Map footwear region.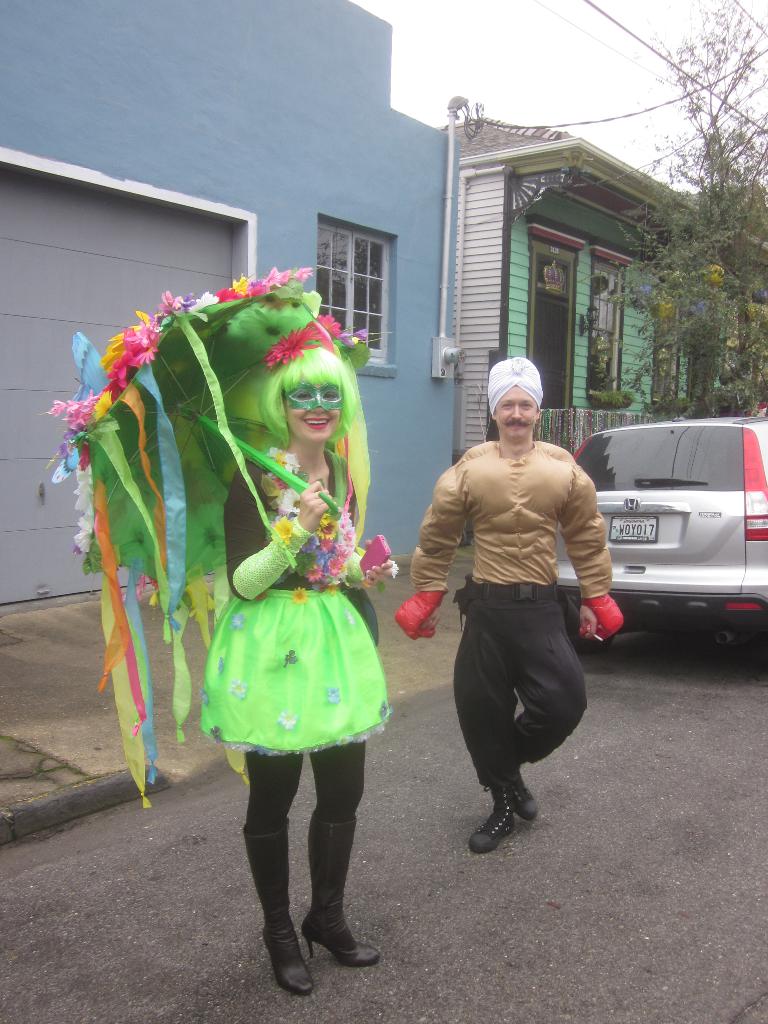
Mapped to locate(298, 820, 378, 967).
